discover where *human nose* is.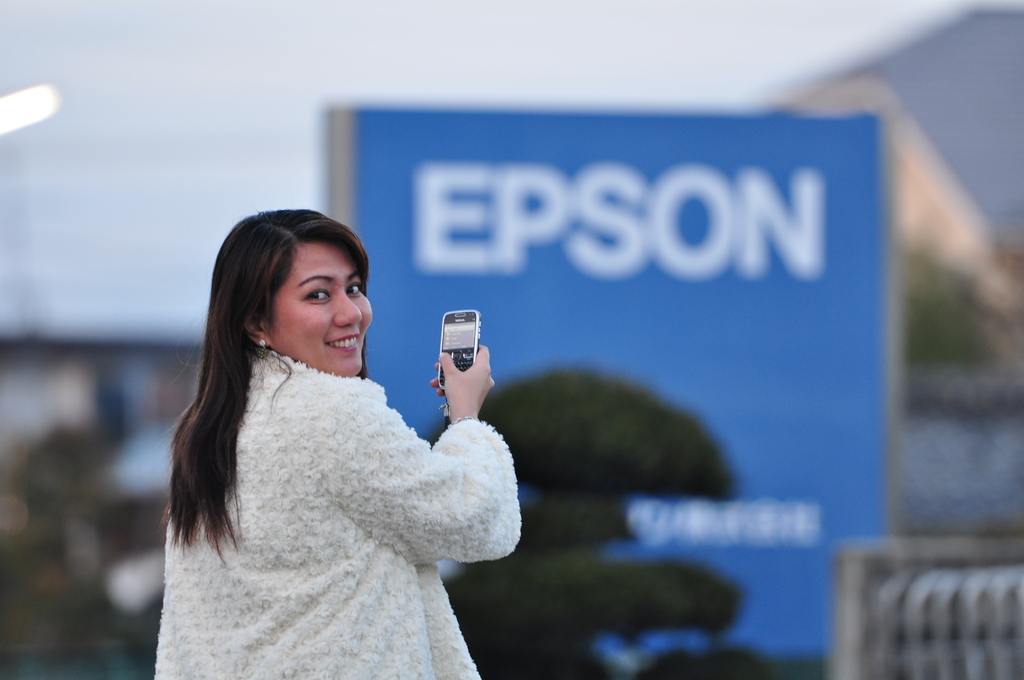
Discovered at <bbox>335, 291, 362, 327</bbox>.
